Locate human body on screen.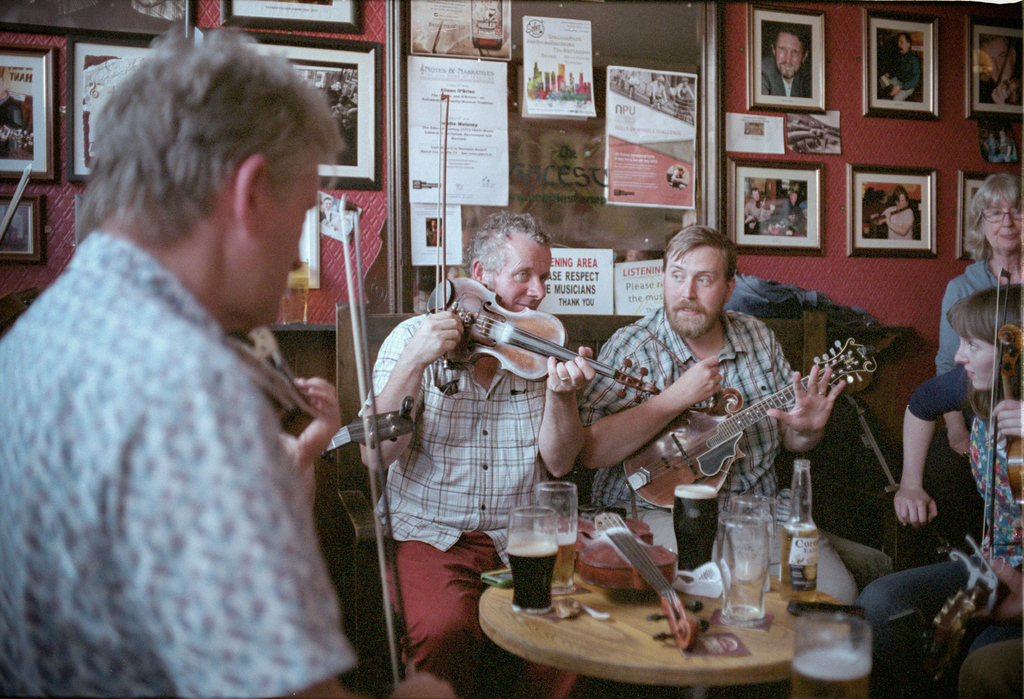
On screen at 871:202:925:246.
